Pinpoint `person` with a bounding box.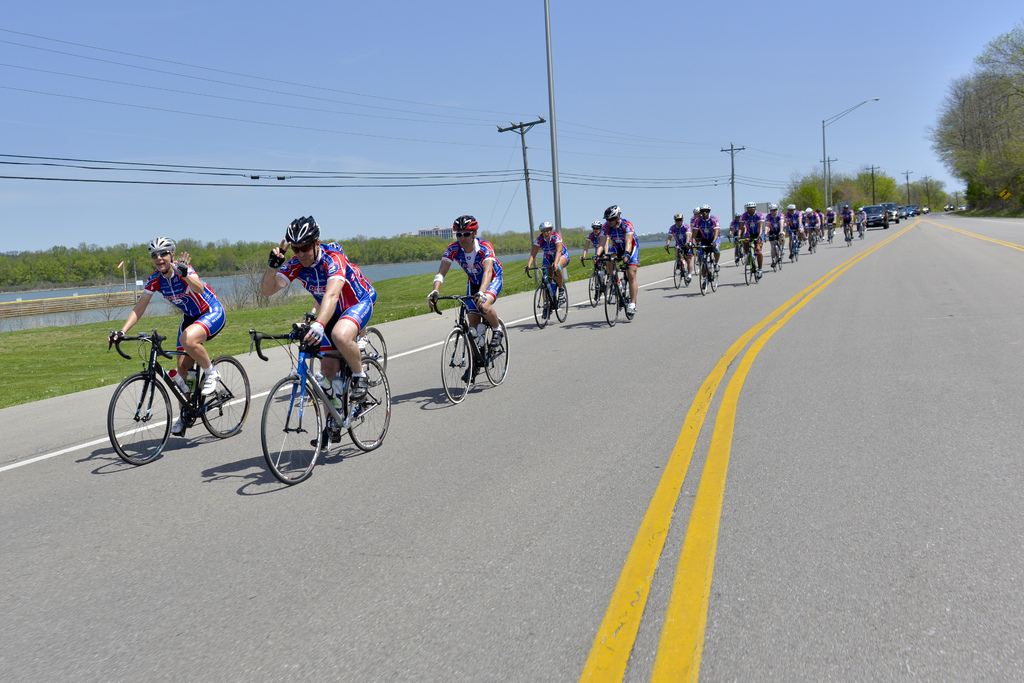
BBox(598, 200, 637, 311).
